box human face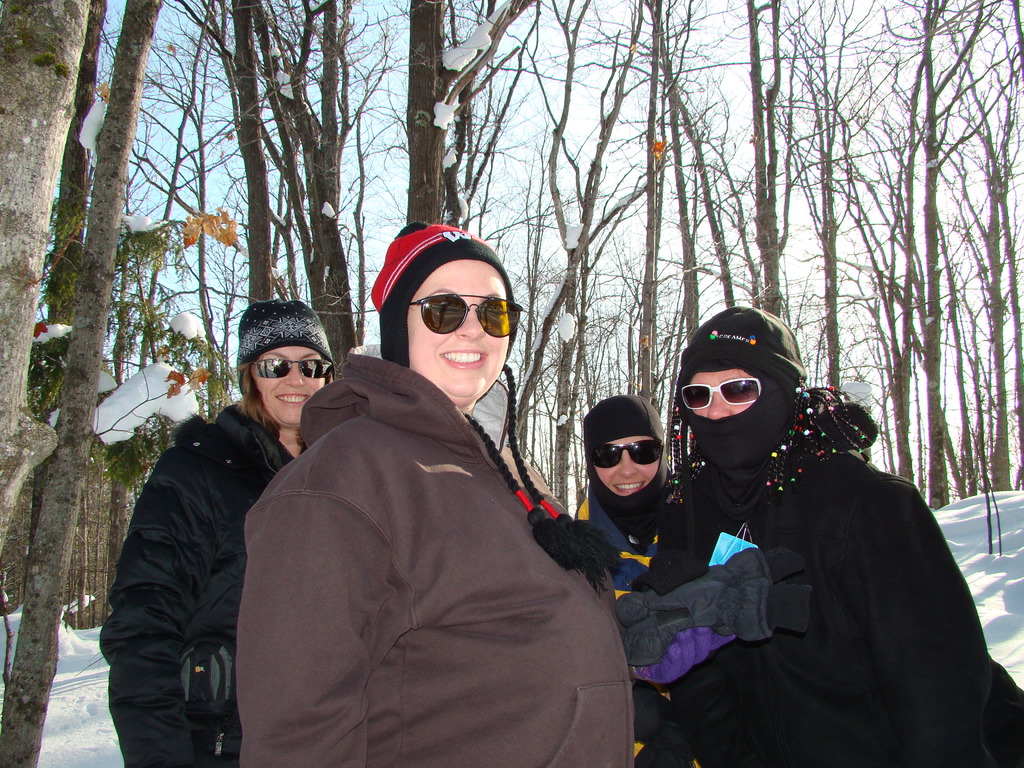
690/373/752/420
